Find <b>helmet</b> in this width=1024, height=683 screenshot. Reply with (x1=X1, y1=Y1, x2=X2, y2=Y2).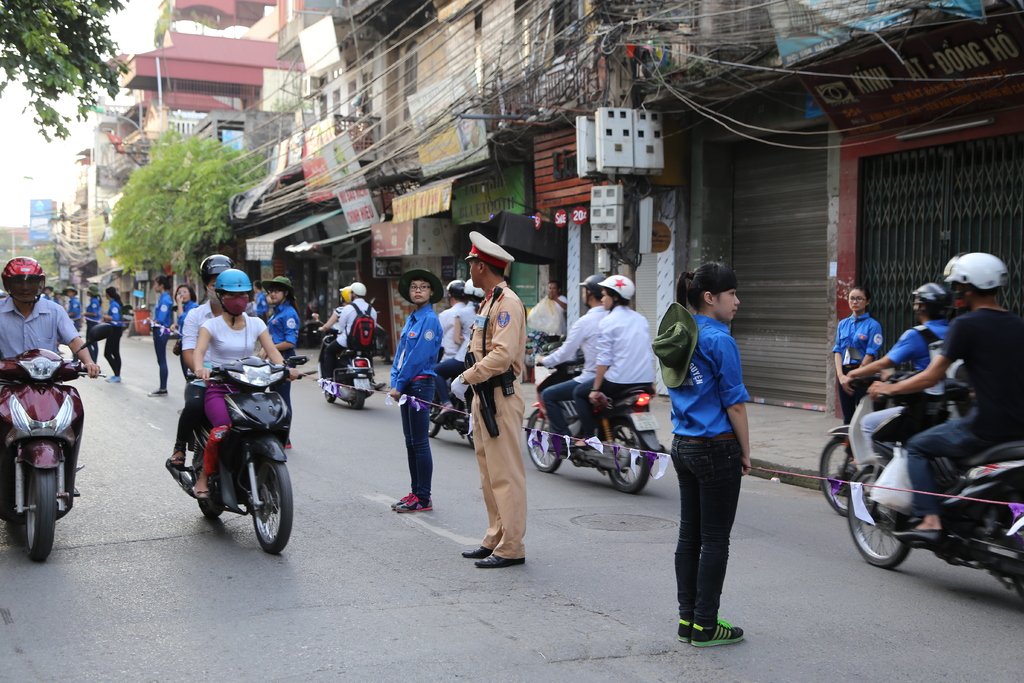
(x1=939, y1=251, x2=1010, y2=318).
